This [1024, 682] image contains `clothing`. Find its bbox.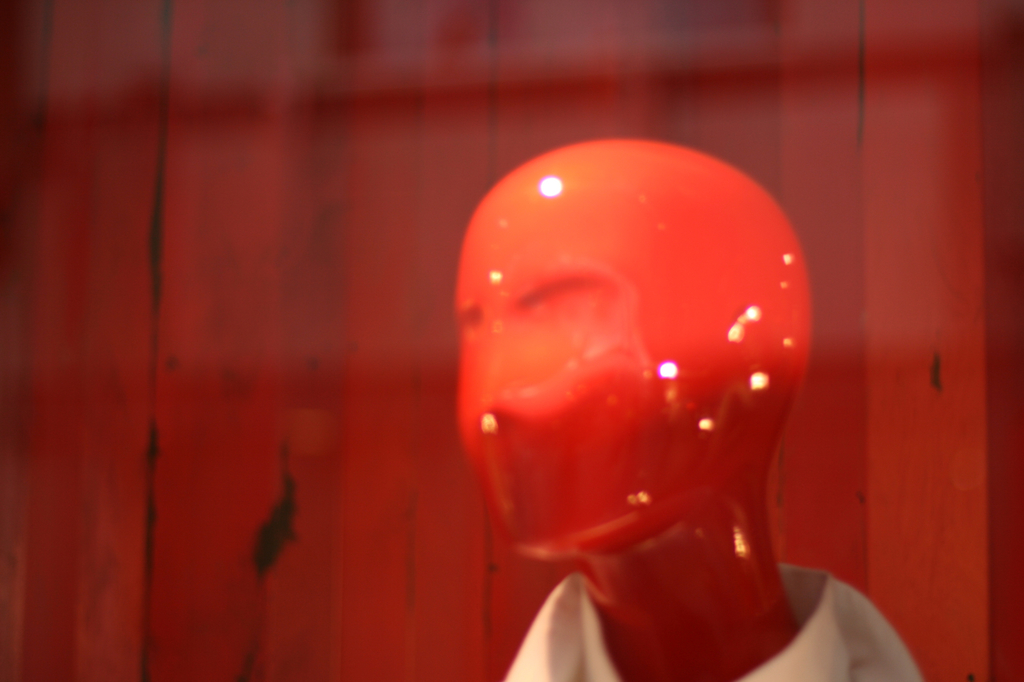
x1=499, y1=573, x2=918, y2=681.
